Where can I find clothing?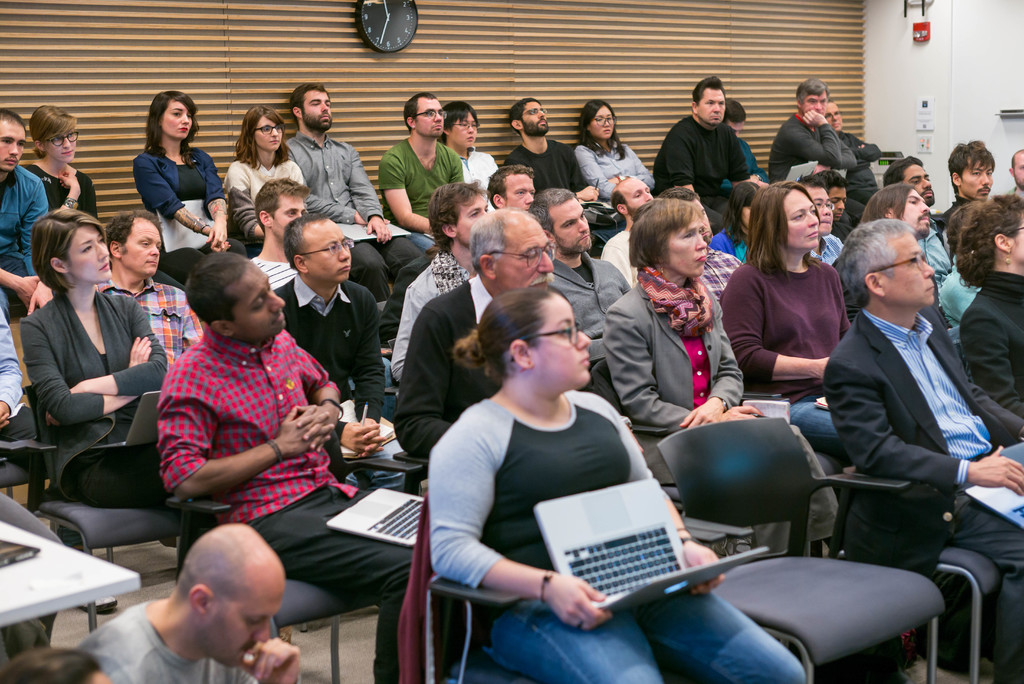
You can find it at l=394, t=276, r=492, b=461.
